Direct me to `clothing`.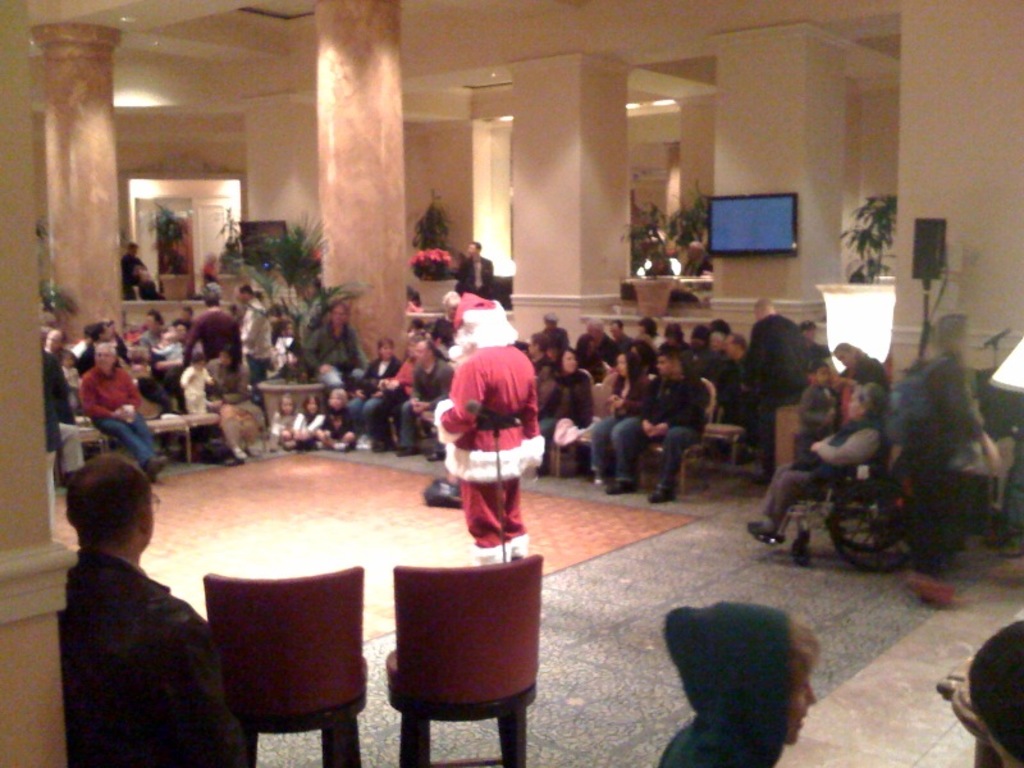
Direction: {"left": 744, "top": 317, "right": 810, "bottom": 454}.
